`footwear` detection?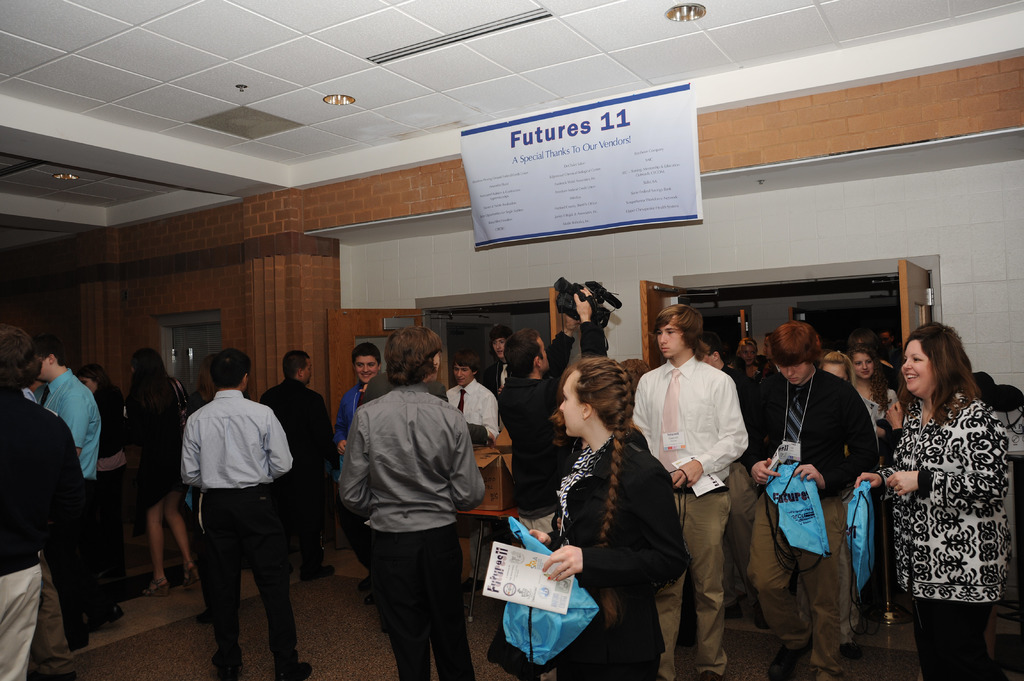
<bbox>90, 601, 116, 618</bbox>
